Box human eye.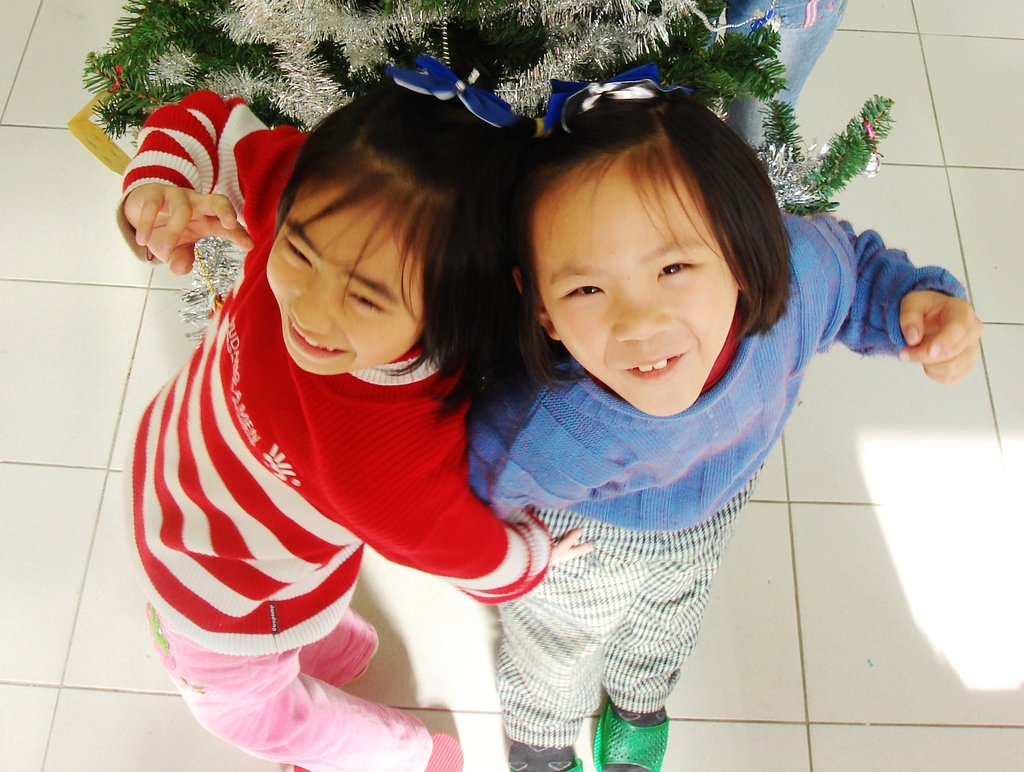
x1=553 y1=282 x2=605 y2=306.
